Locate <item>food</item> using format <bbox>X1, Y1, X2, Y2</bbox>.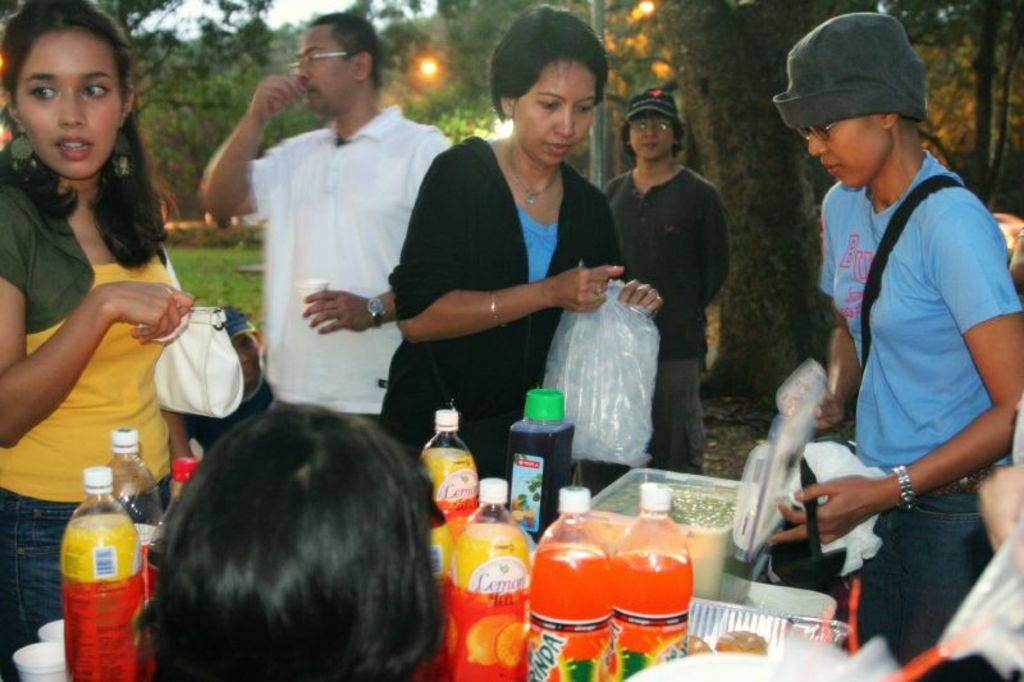
<bbox>465, 612, 516, 668</bbox>.
